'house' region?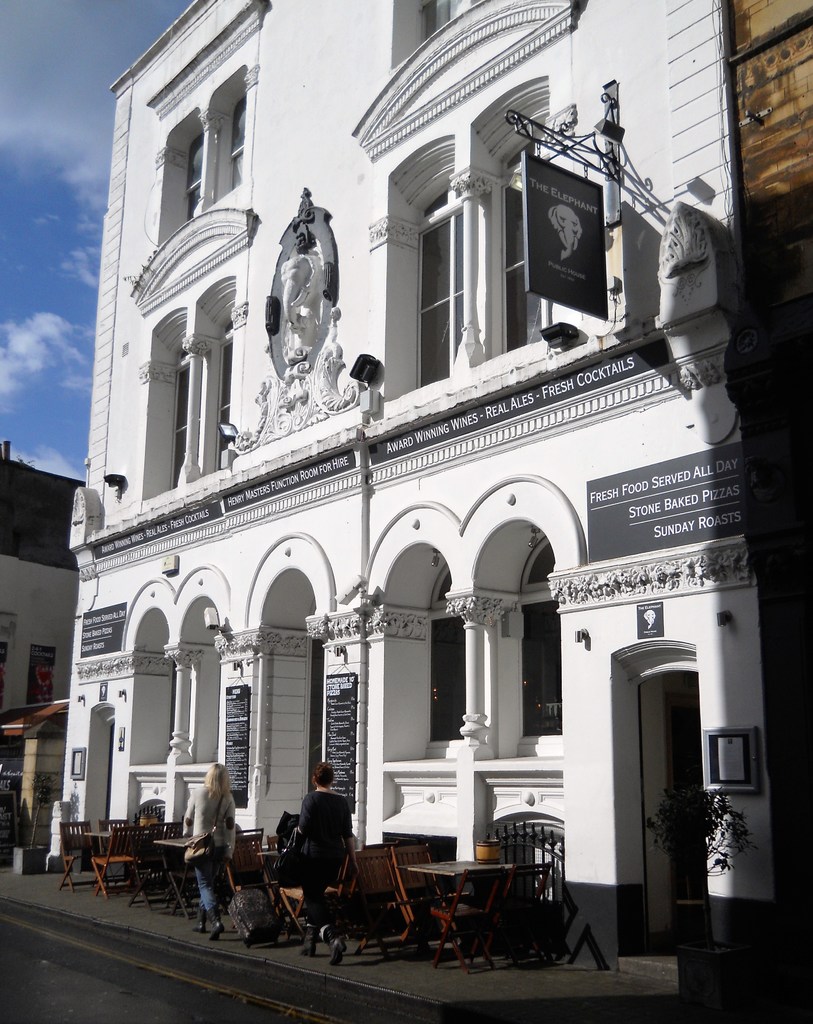
0/465/75/776
